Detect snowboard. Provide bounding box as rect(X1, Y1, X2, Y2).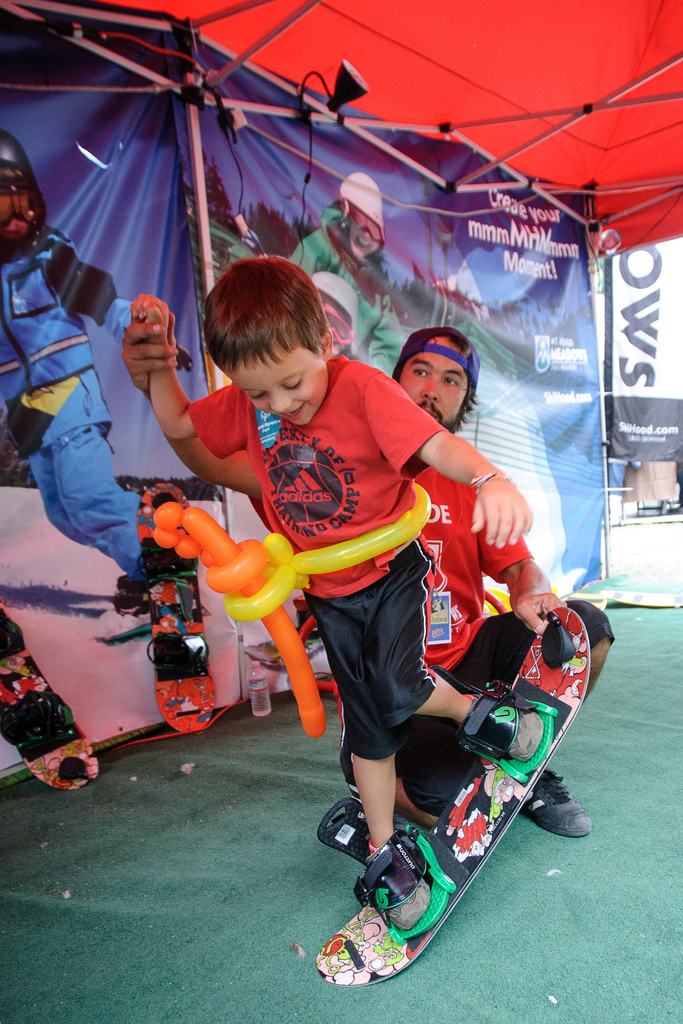
rect(313, 607, 591, 987).
